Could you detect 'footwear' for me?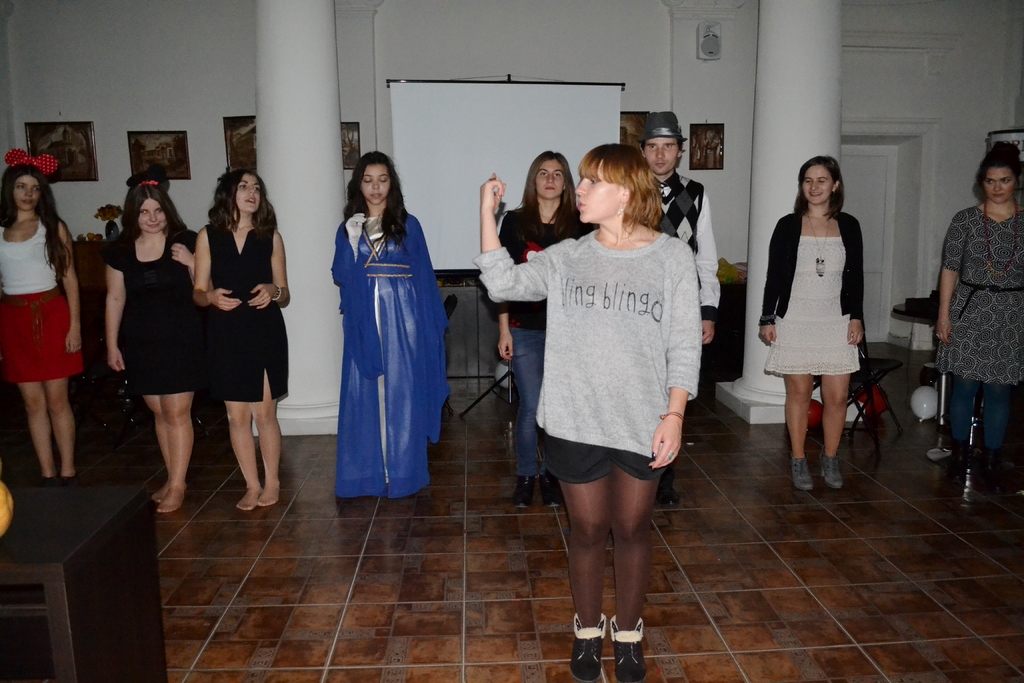
Detection result: box(788, 456, 813, 494).
